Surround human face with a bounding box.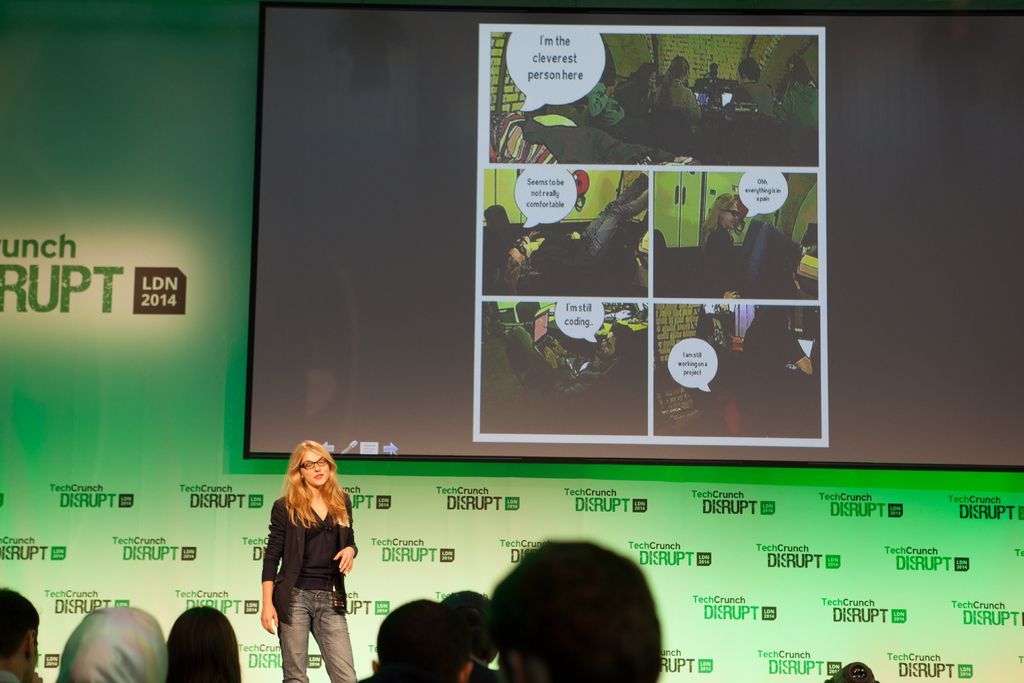
locate(720, 202, 740, 231).
